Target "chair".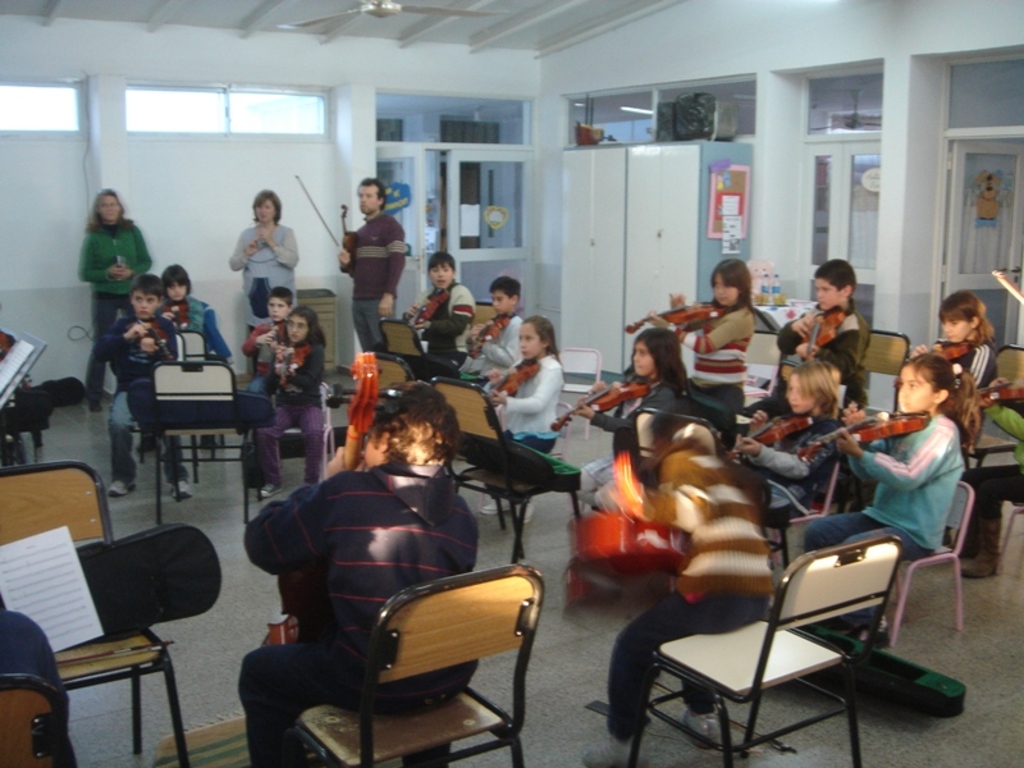
Target region: (118, 330, 192, 481).
